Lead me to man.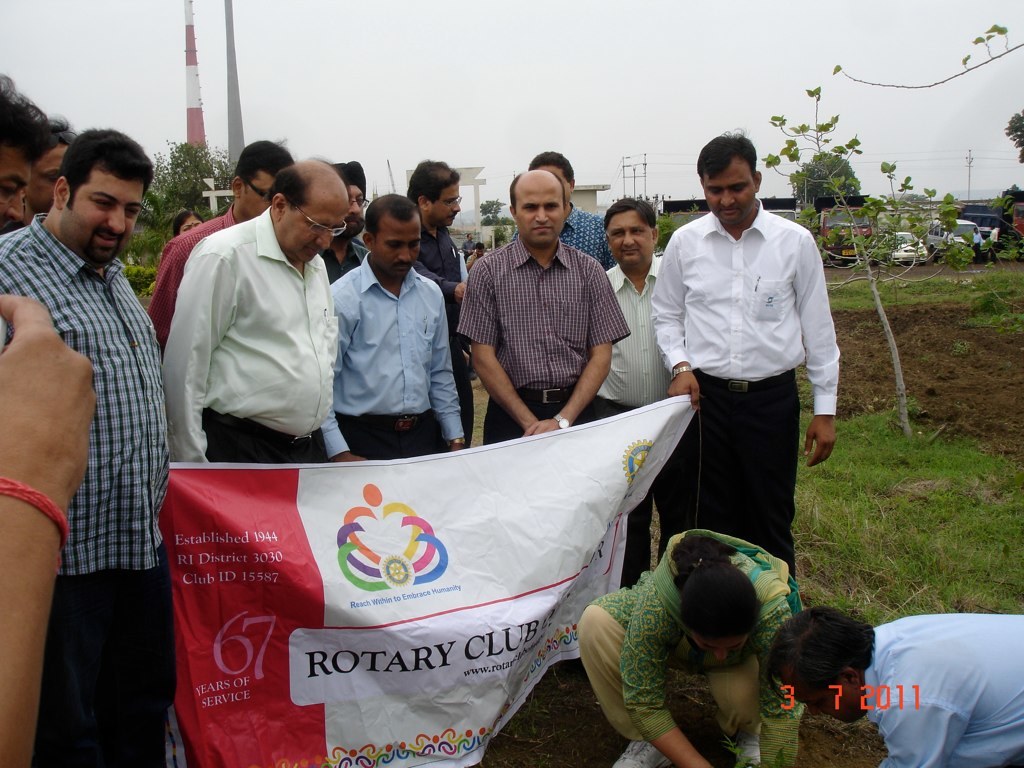
Lead to x1=320 y1=190 x2=467 y2=465.
